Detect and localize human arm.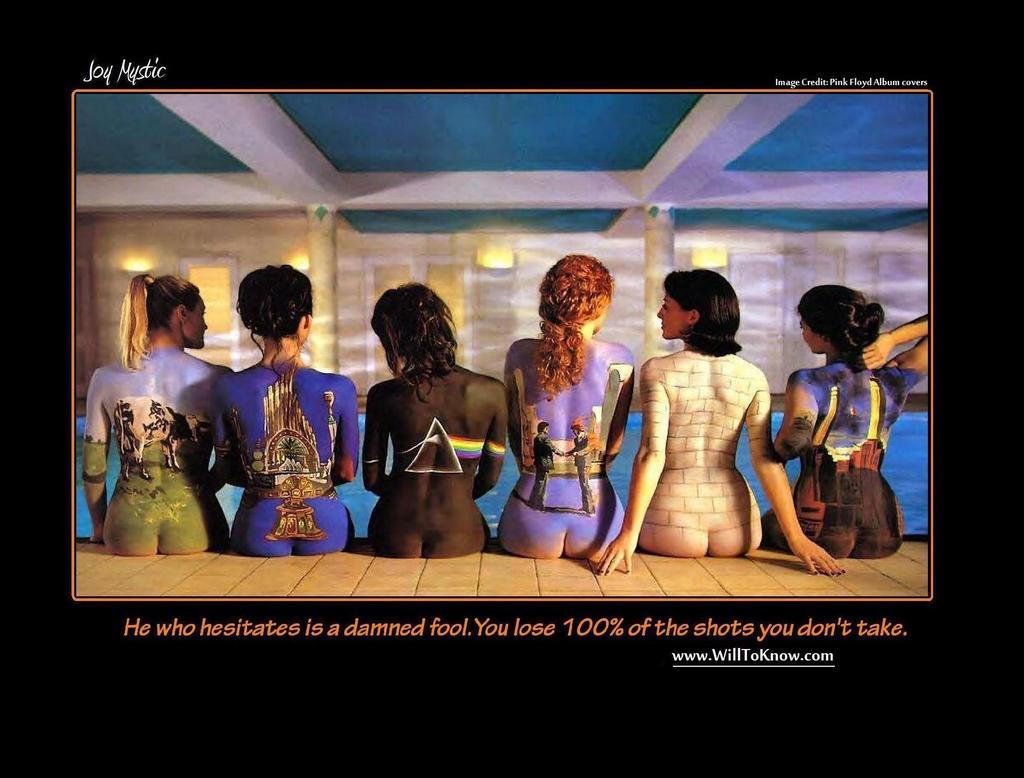
Localized at (80,365,110,537).
